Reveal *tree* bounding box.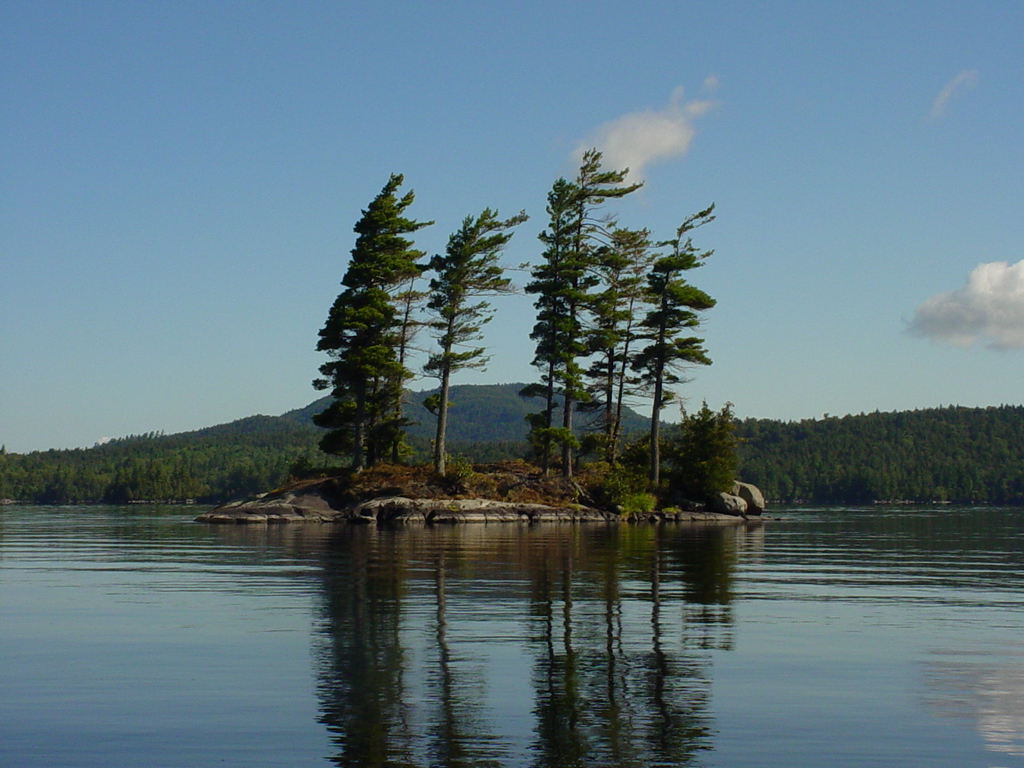
Revealed: left=288, top=163, right=440, bottom=493.
